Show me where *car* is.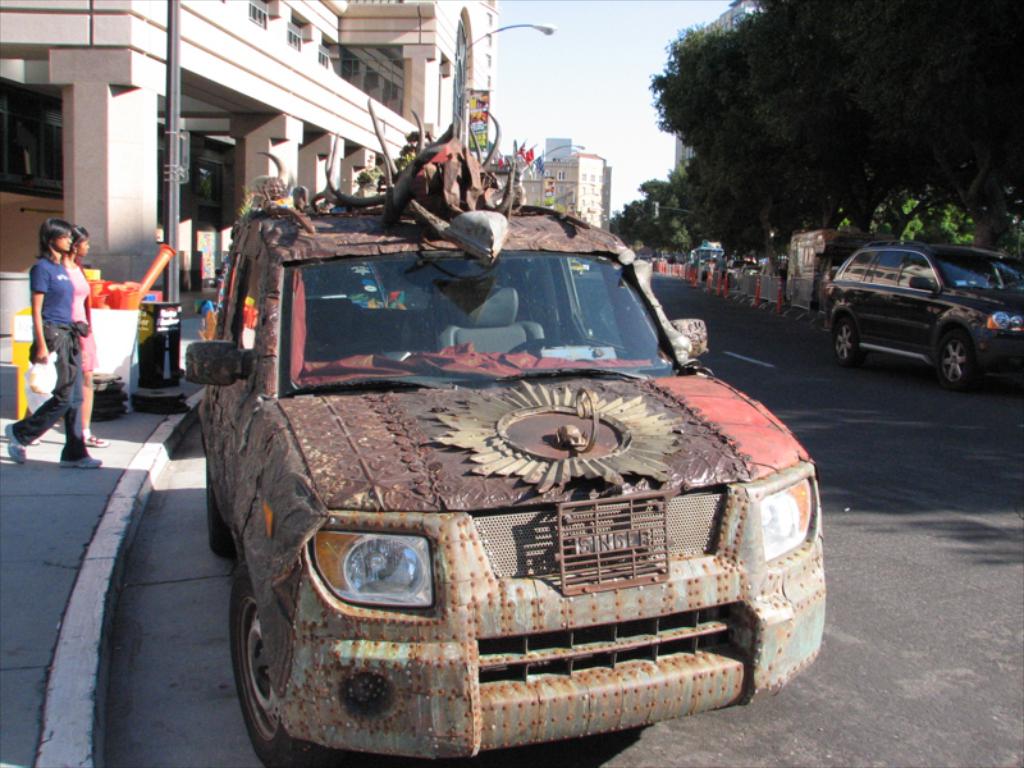
*car* is at l=180, t=172, r=836, b=767.
